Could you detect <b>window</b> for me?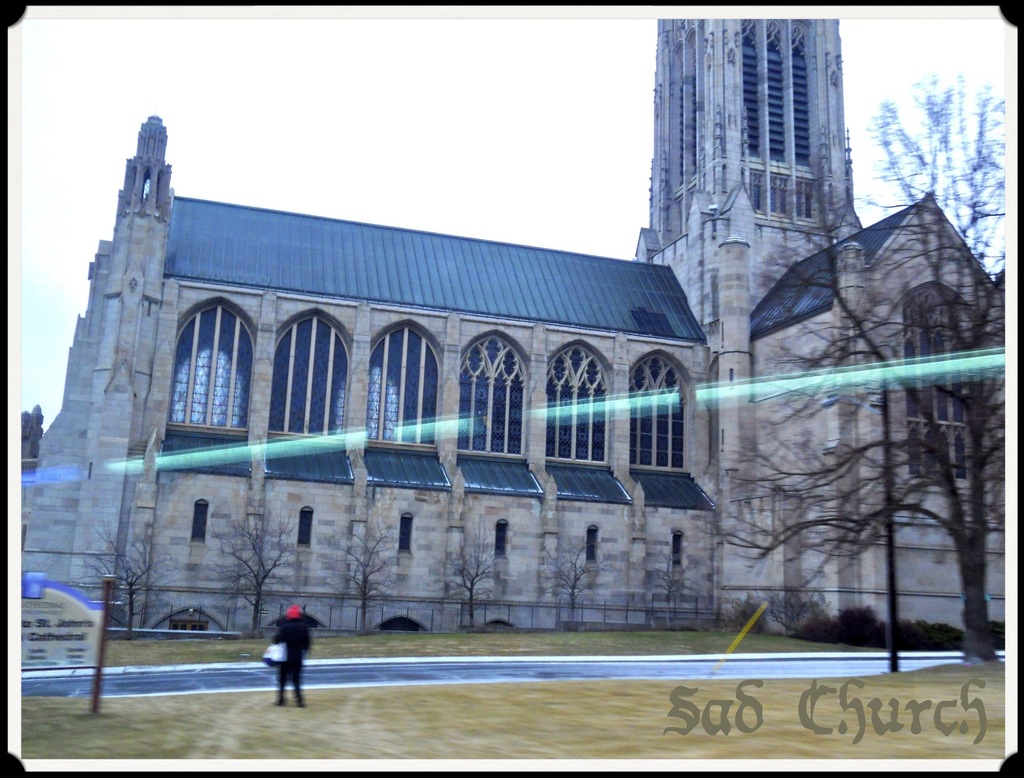
Detection result: [585, 524, 597, 565].
